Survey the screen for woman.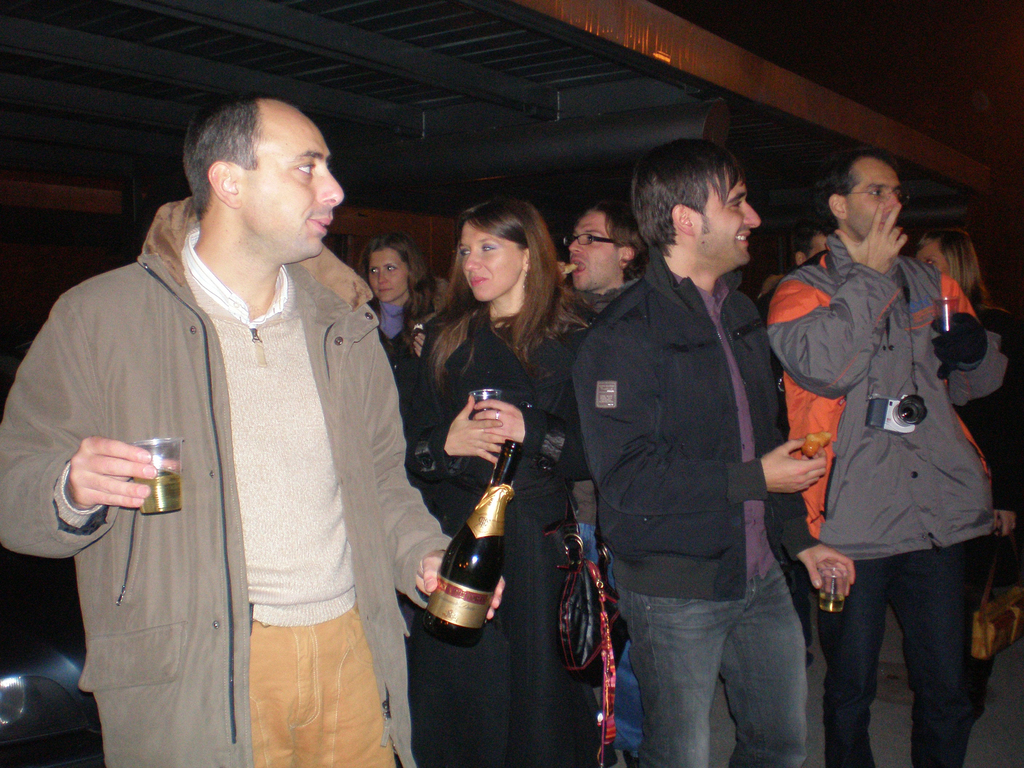
Survey found: (x1=358, y1=232, x2=446, y2=380).
